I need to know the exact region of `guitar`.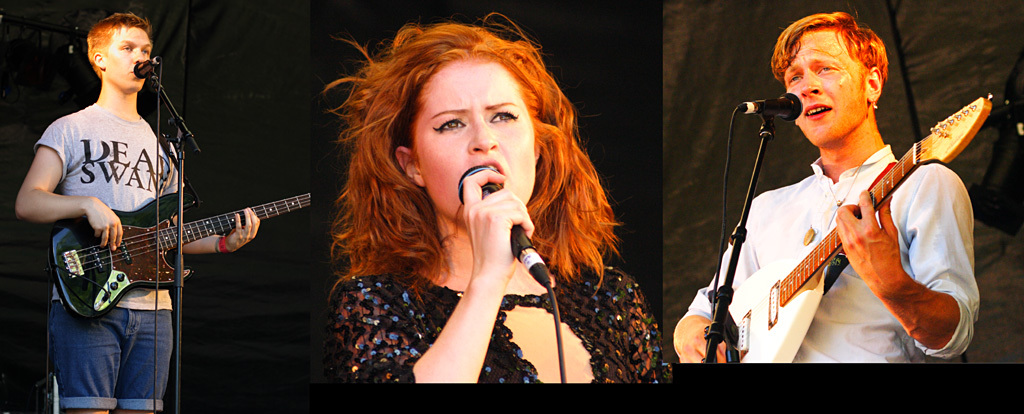
Region: box=[714, 91, 996, 367].
